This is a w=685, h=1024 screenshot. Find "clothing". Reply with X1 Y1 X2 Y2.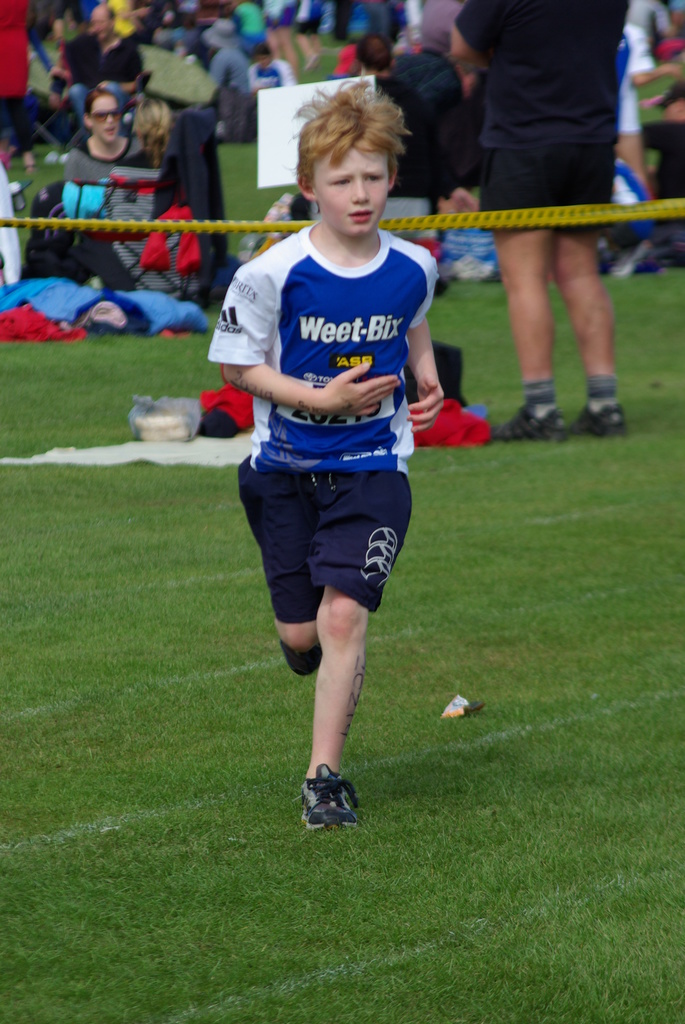
246 60 296 132.
